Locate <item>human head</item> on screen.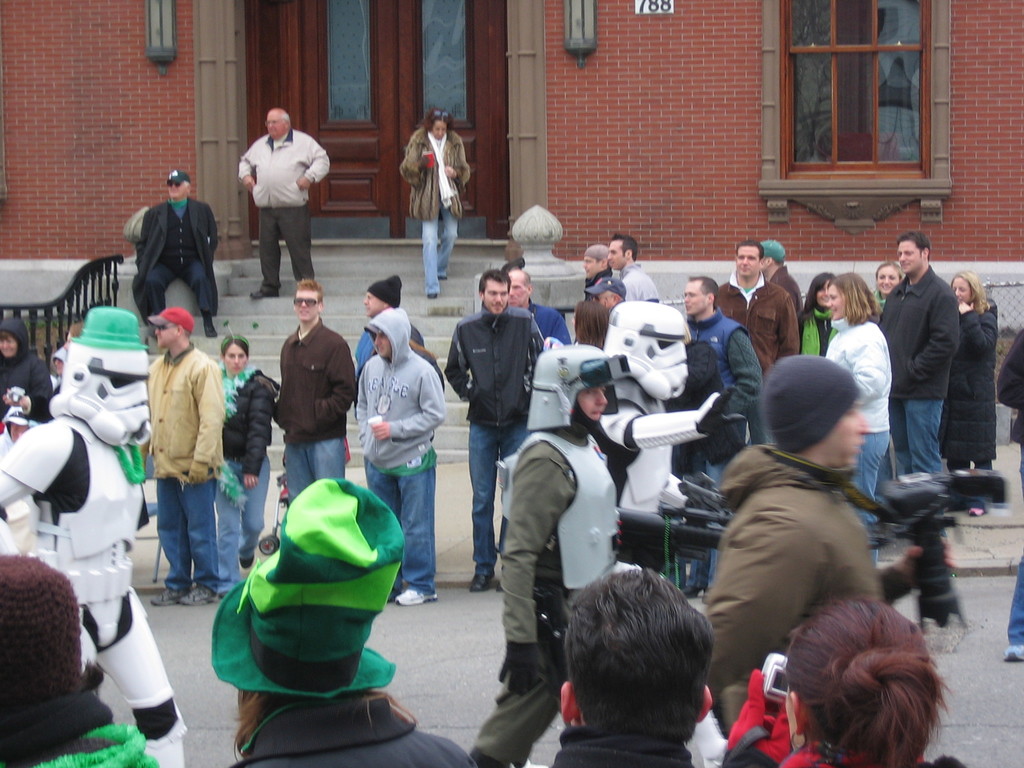
On screen at Rect(0, 552, 83, 735).
